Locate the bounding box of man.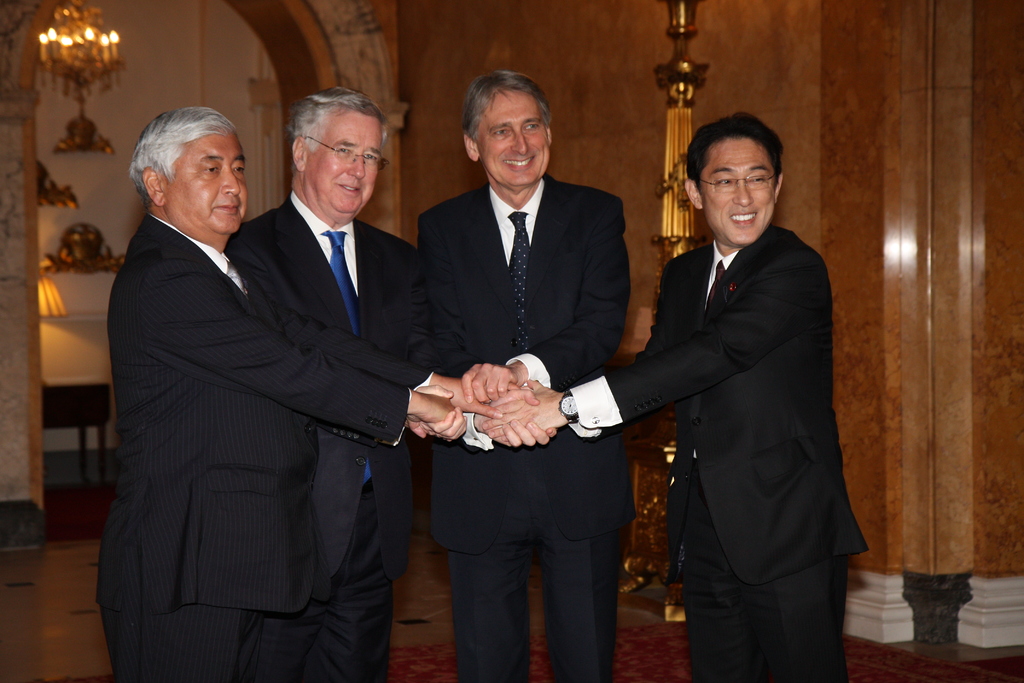
Bounding box: x1=410, y1=73, x2=628, y2=681.
